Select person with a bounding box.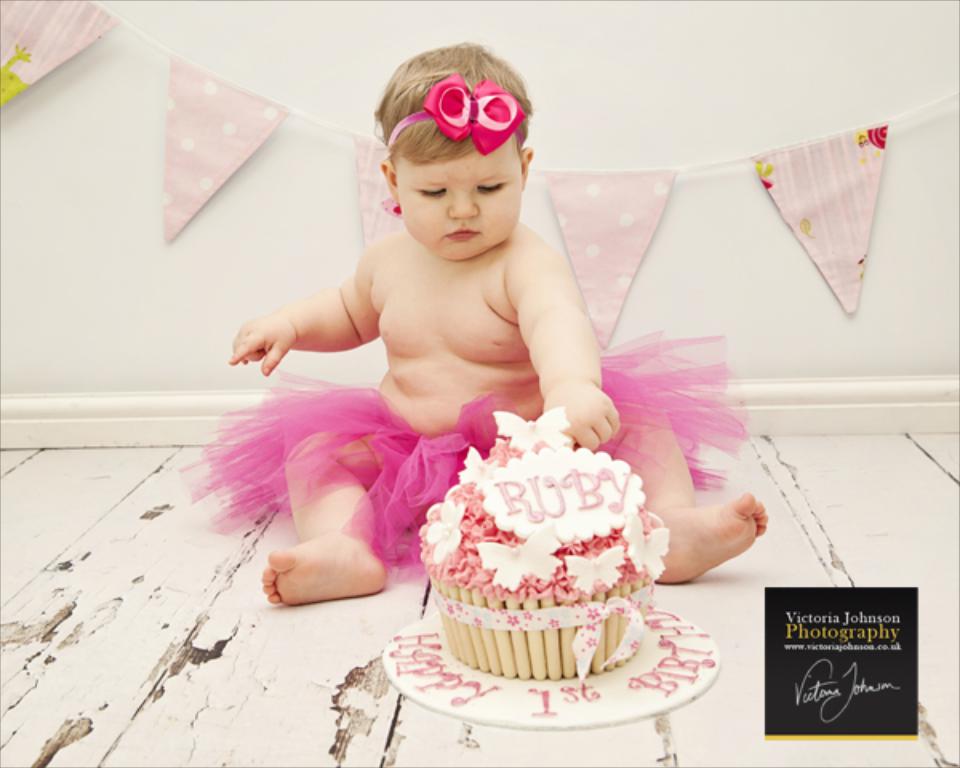
{"x1": 179, "y1": 45, "x2": 758, "y2": 605}.
